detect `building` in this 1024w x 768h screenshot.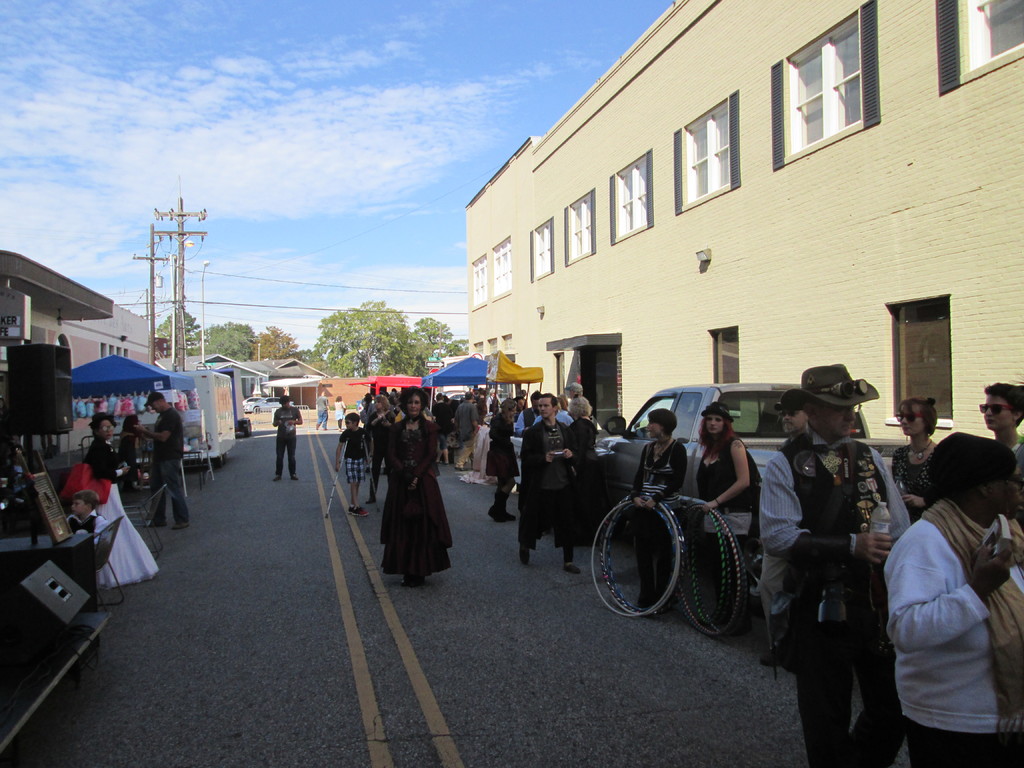
Detection: bbox=[0, 249, 151, 468].
